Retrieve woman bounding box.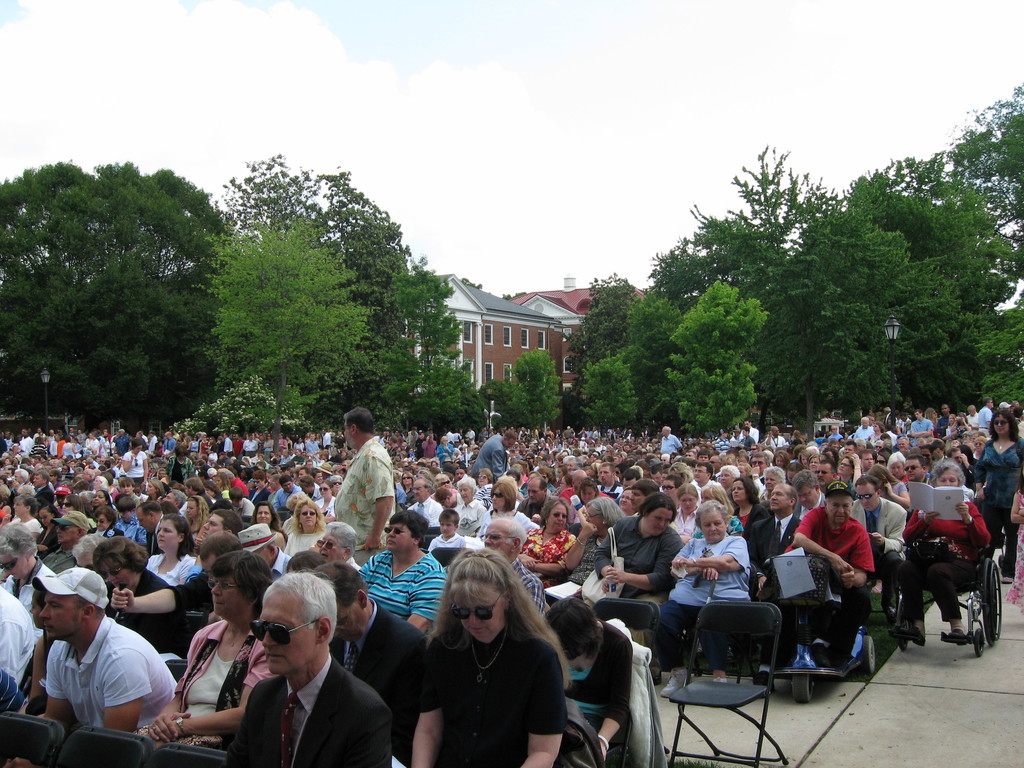
Bounding box: box=[865, 420, 889, 444].
